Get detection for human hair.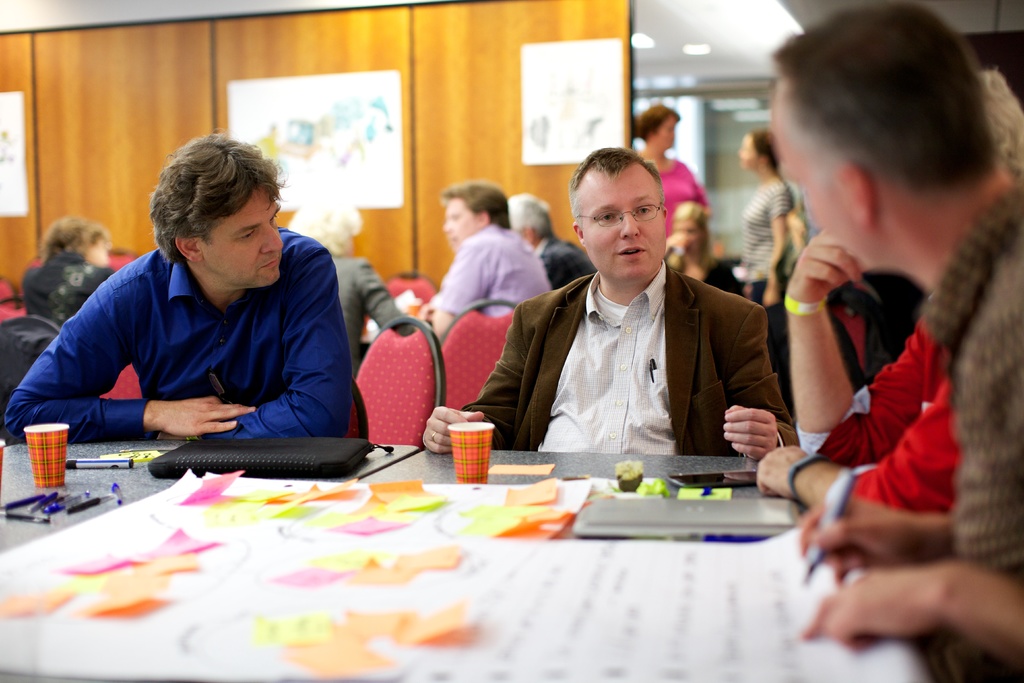
Detection: bbox(979, 72, 1023, 164).
